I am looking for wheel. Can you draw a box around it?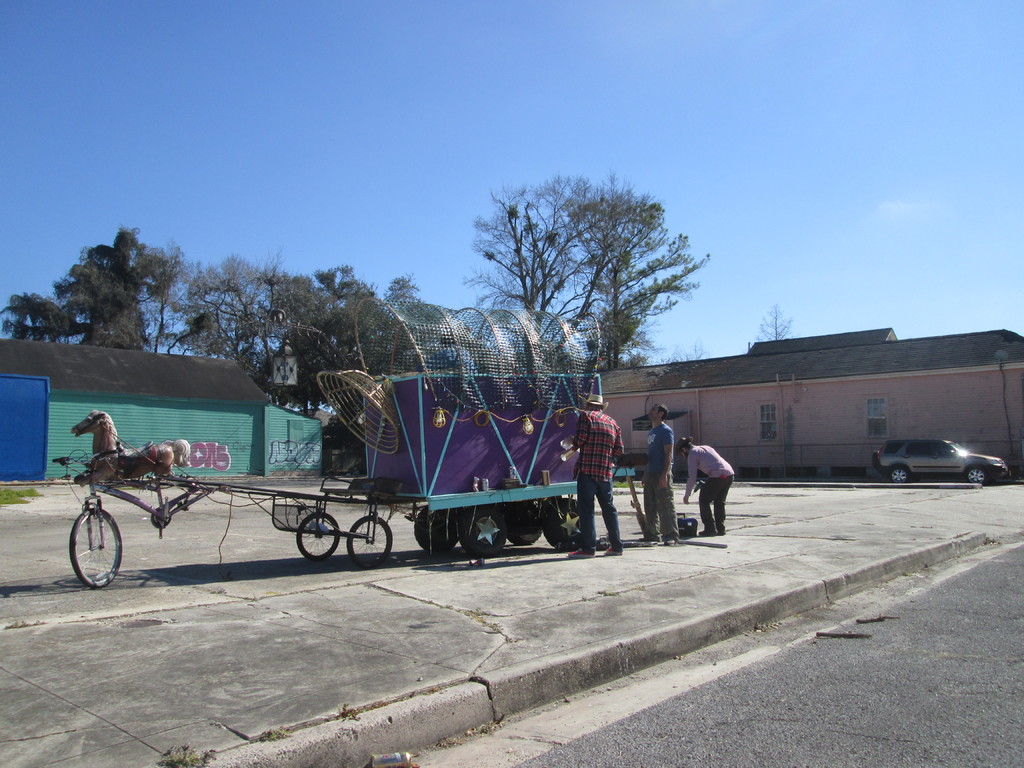
Sure, the bounding box is 297/512/340/559.
